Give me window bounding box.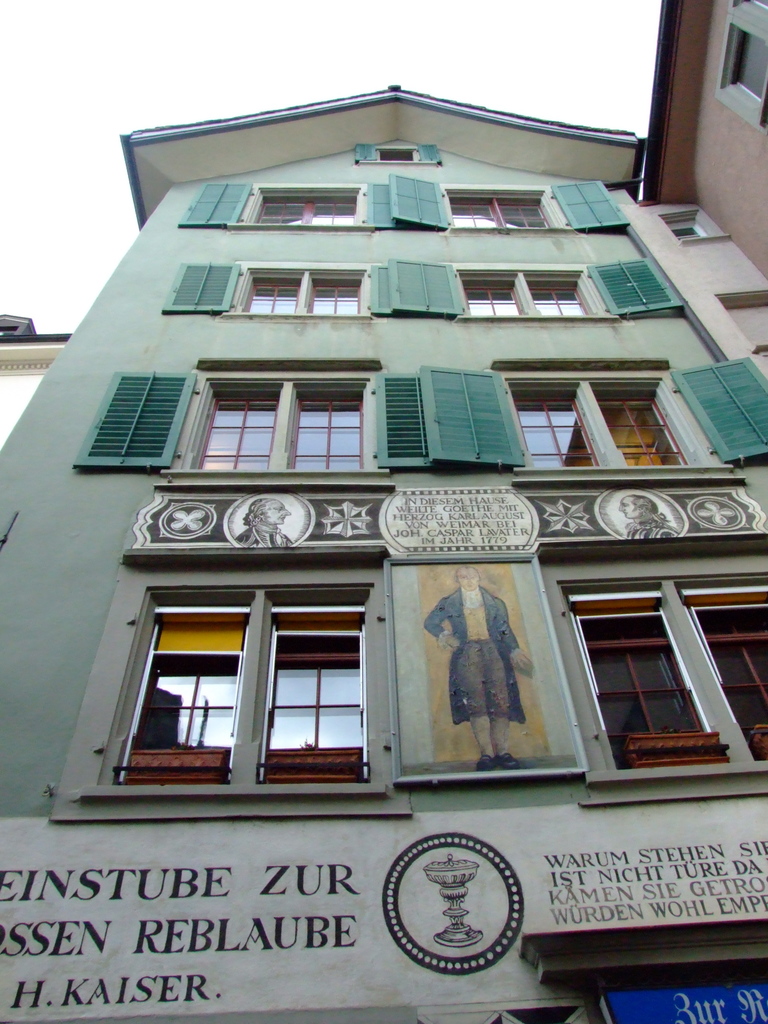
select_region(405, 253, 692, 330).
